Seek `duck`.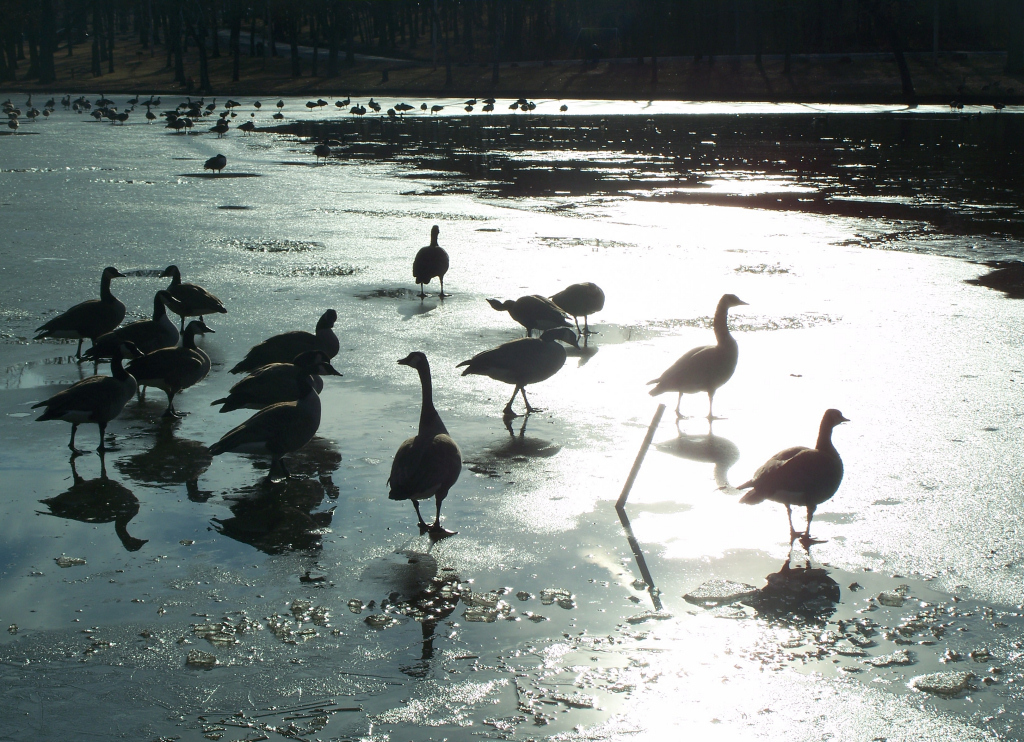
bbox(27, 106, 39, 120).
